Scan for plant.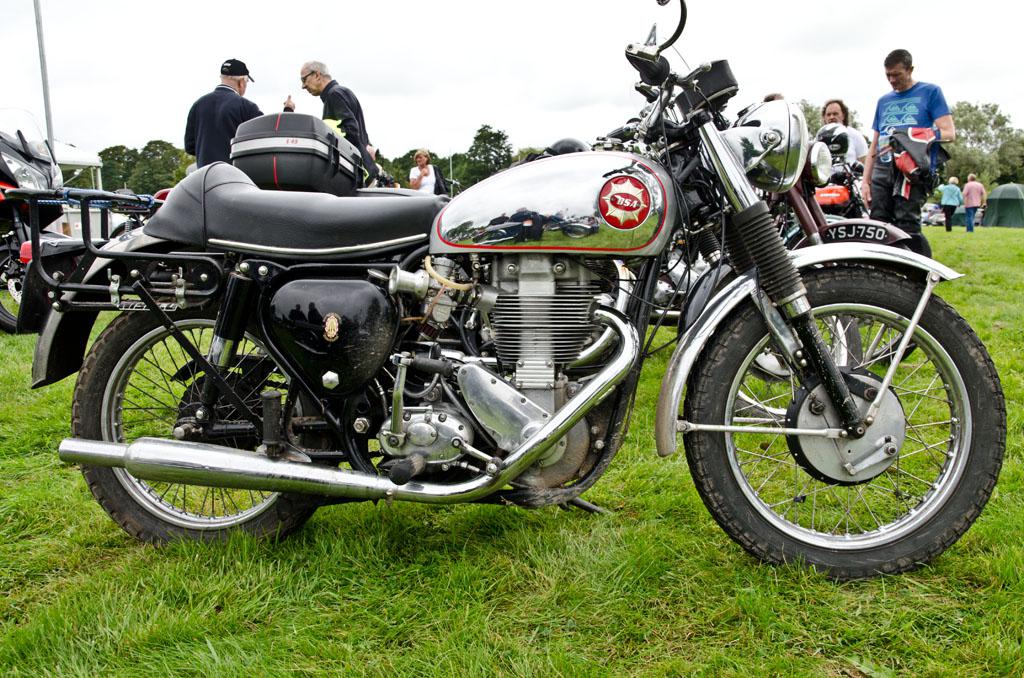
Scan result: pyautogui.locateOnScreen(463, 527, 476, 562).
